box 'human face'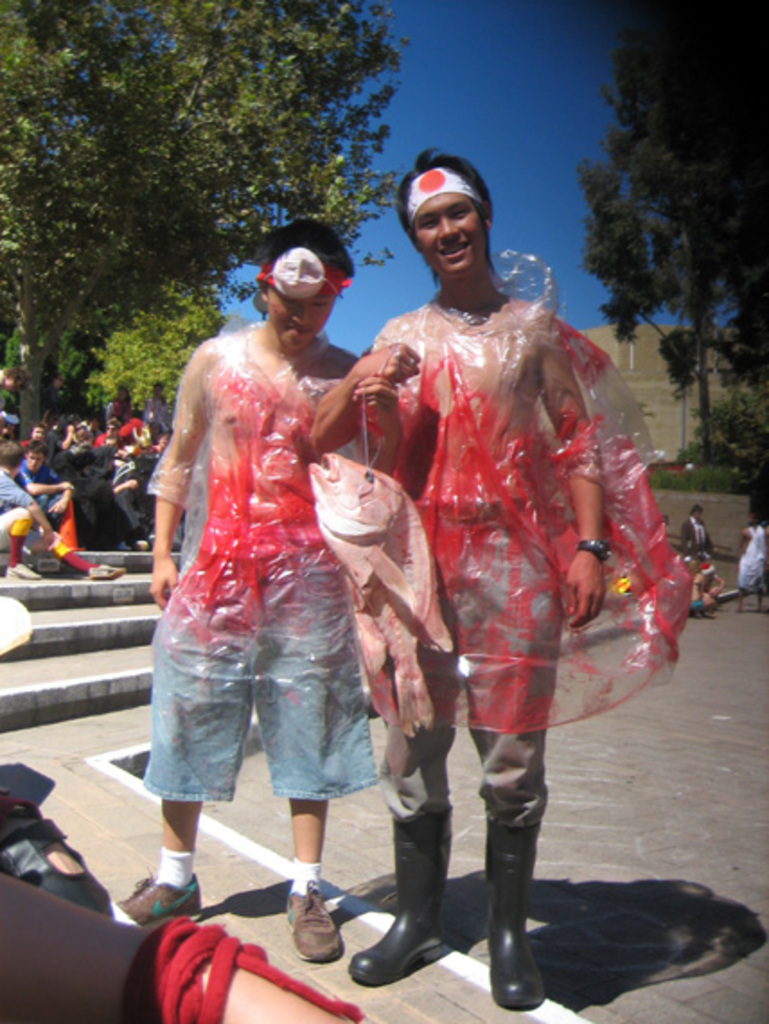
[left=268, top=284, right=338, bottom=345]
